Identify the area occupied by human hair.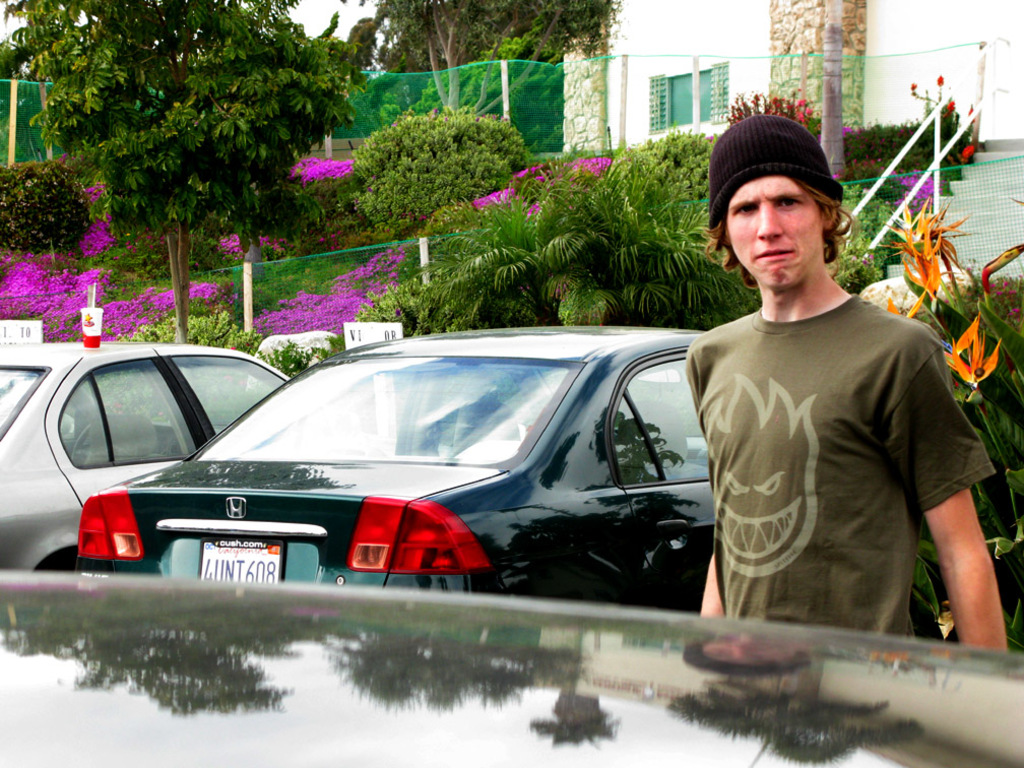
Area: locate(693, 179, 853, 293).
